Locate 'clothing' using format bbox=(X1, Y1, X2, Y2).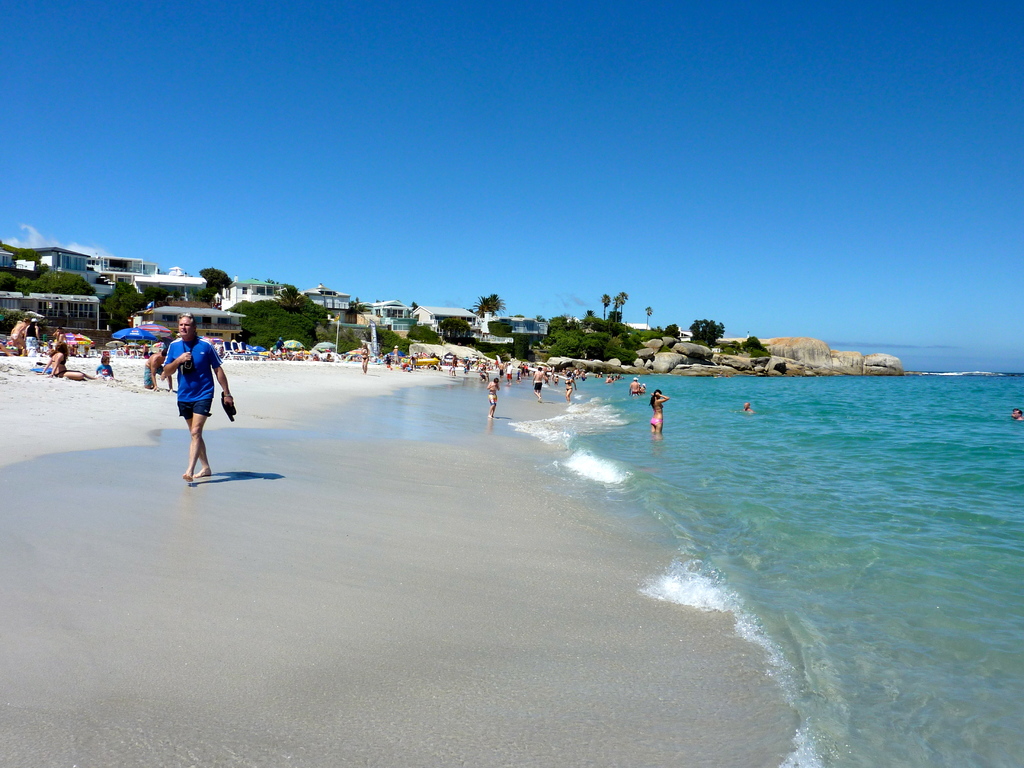
bbox=(95, 362, 108, 372).
